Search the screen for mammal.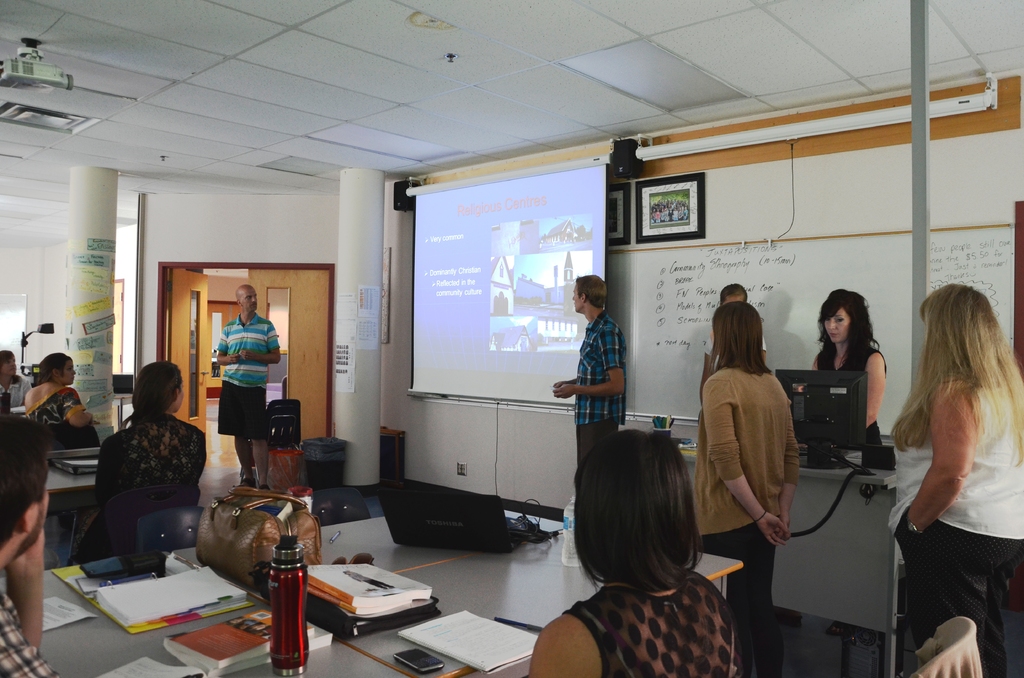
Found at x1=871 y1=271 x2=1023 y2=666.
